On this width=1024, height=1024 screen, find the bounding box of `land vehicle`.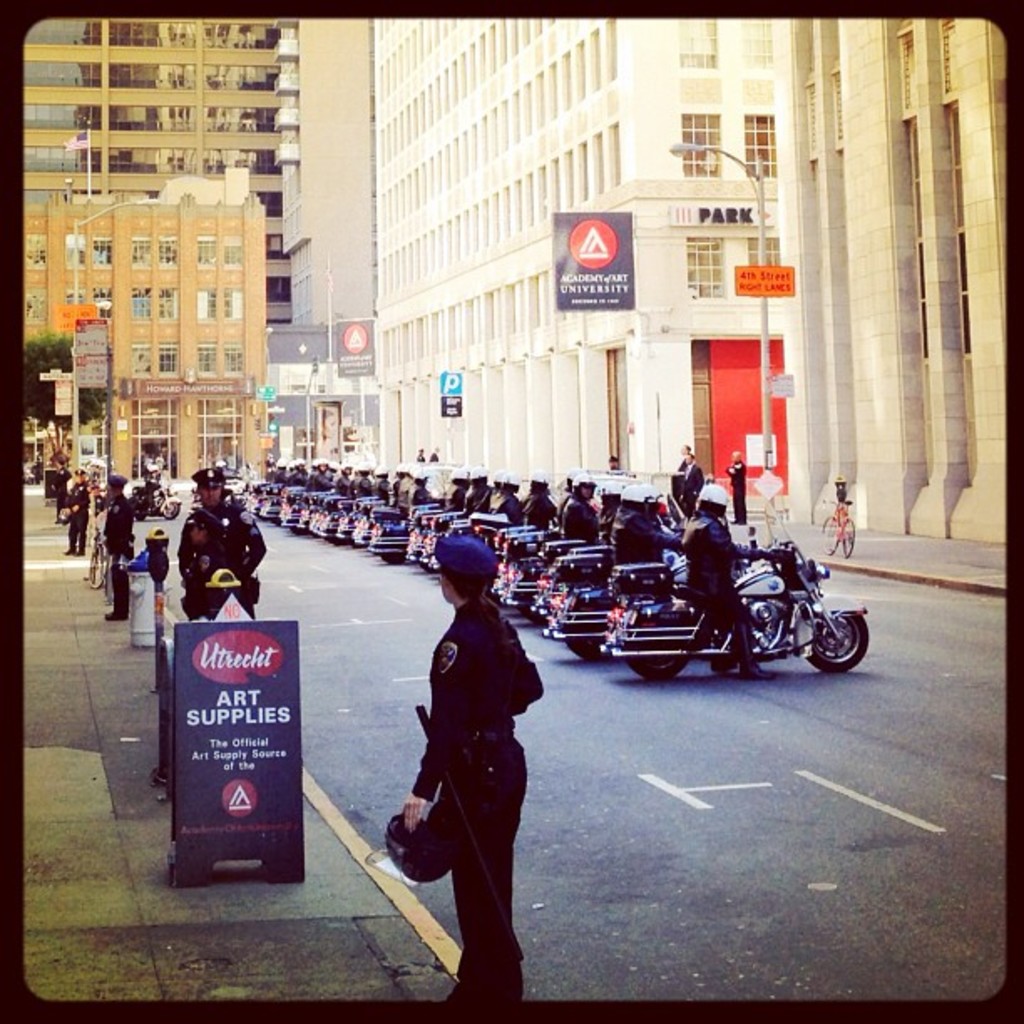
Bounding box: locate(129, 470, 181, 520).
